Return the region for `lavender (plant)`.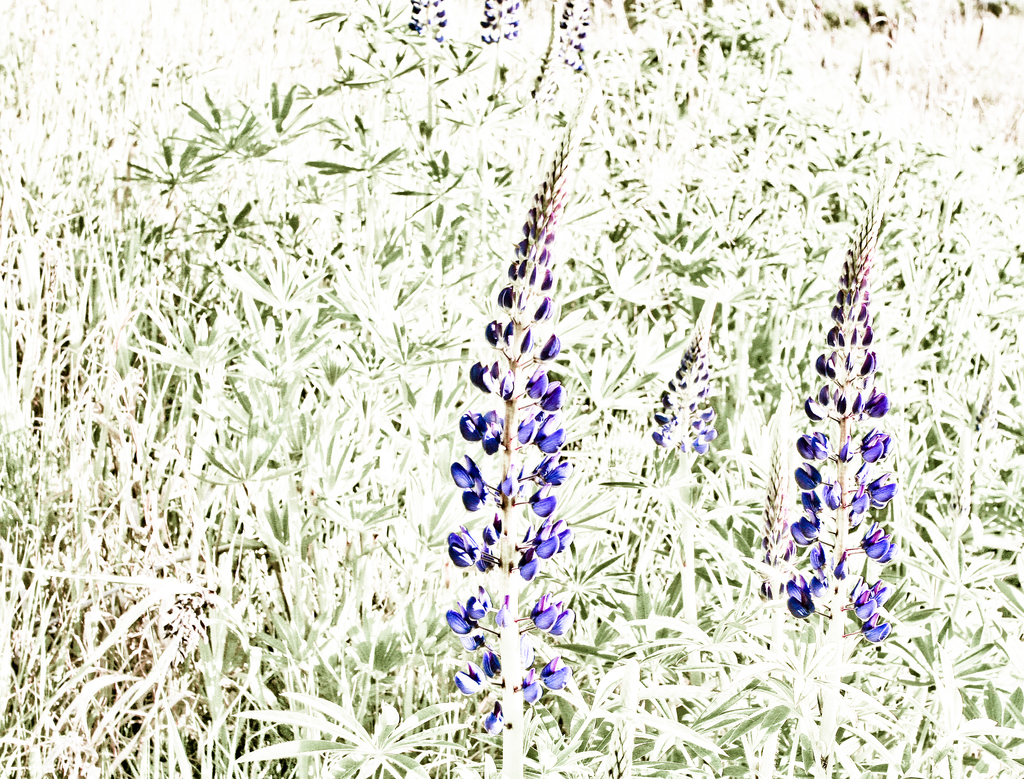
x1=403 y1=0 x2=454 y2=151.
